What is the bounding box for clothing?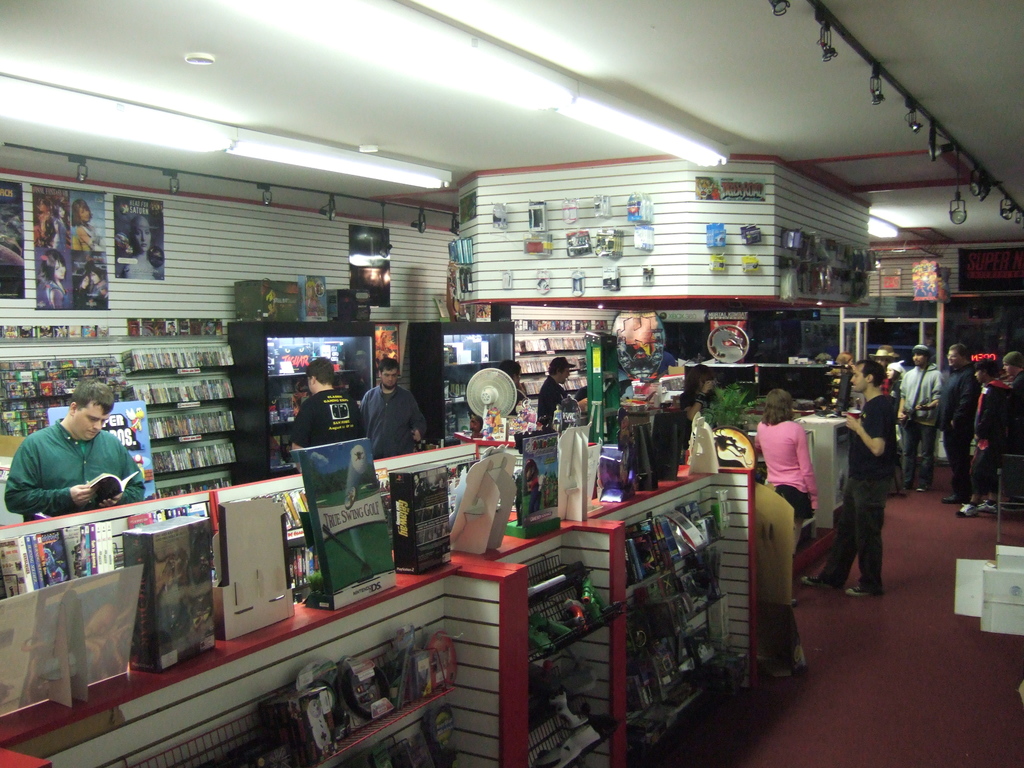
bbox=[895, 362, 943, 490].
